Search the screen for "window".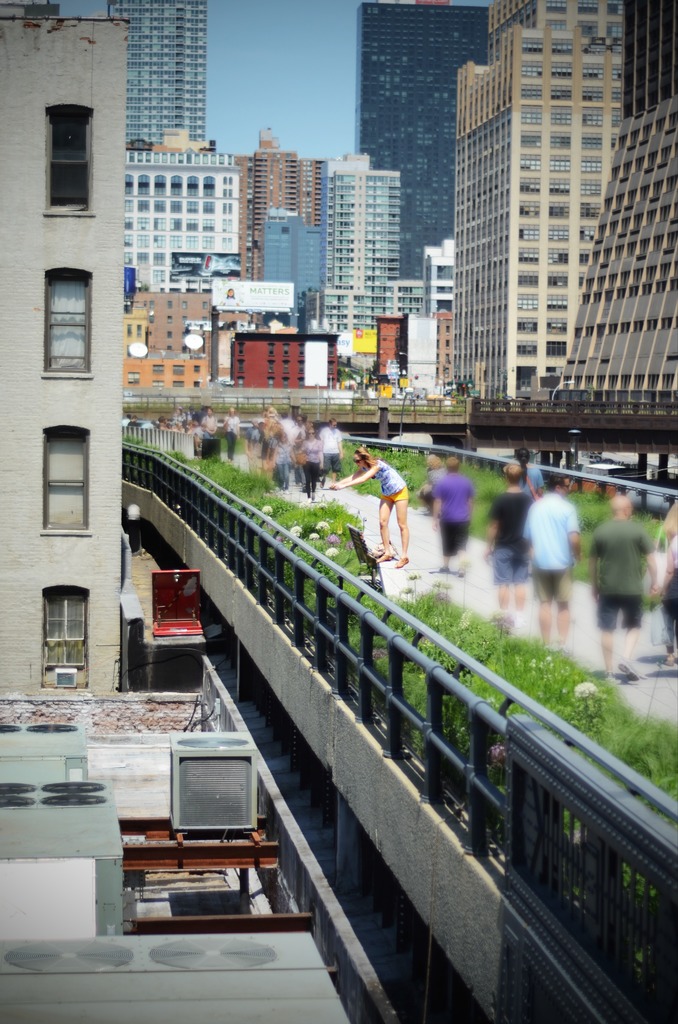
Found at 165 330 174 340.
